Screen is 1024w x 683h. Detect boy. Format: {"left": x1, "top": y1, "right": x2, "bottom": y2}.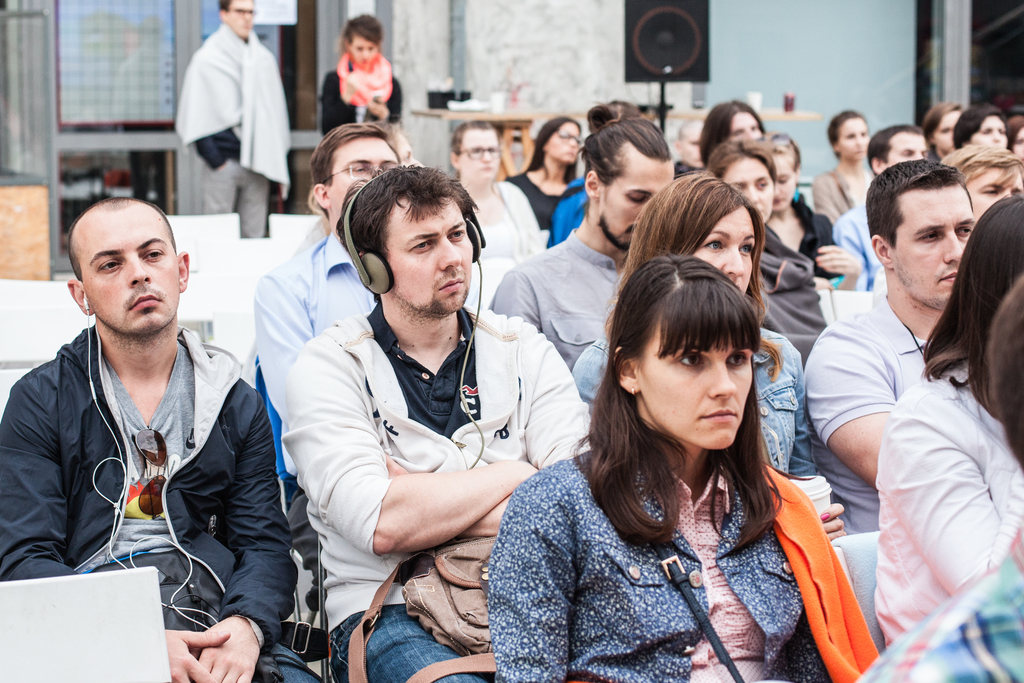
{"left": 4, "top": 163, "right": 269, "bottom": 635}.
